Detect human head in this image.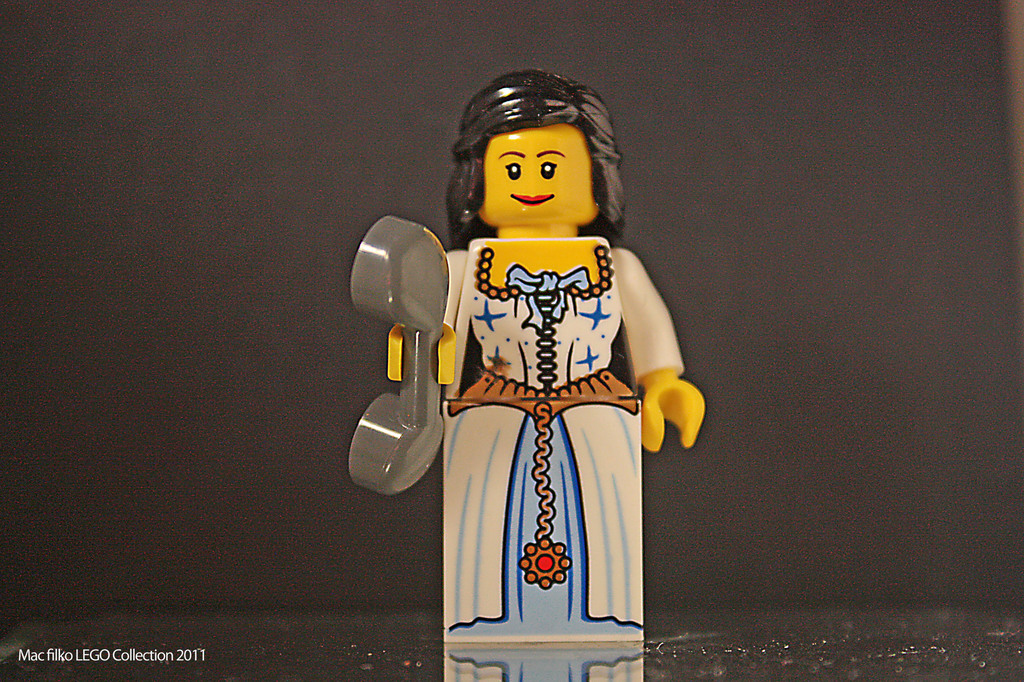
Detection: select_region(469, 72, 618, 260).
